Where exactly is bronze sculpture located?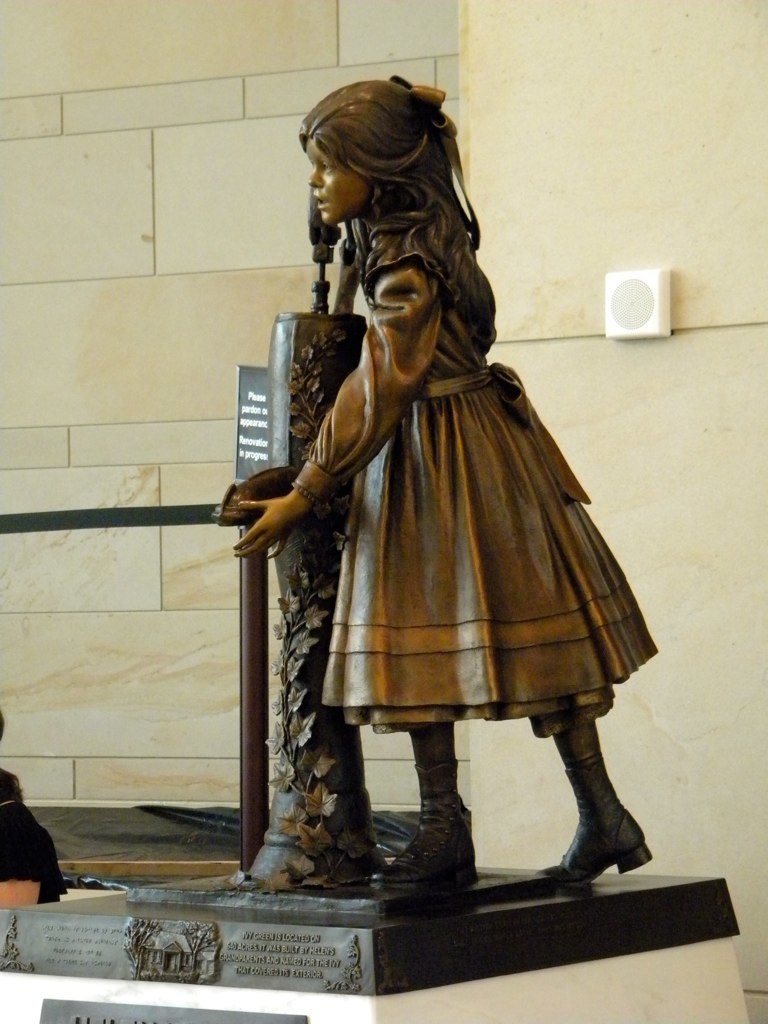
Its bounding box is [x1=232, y1=66, x2=646, y2=901].
